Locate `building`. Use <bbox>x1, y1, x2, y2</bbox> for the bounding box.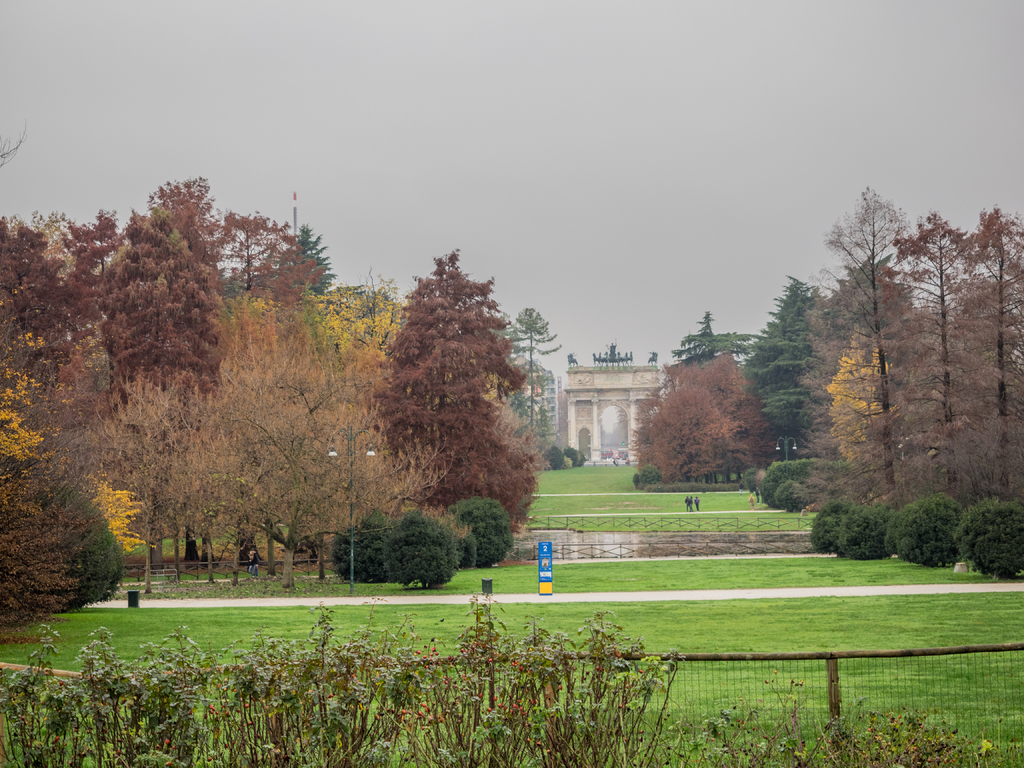
<bbox>565, 339, 664, 465</bbox>.
